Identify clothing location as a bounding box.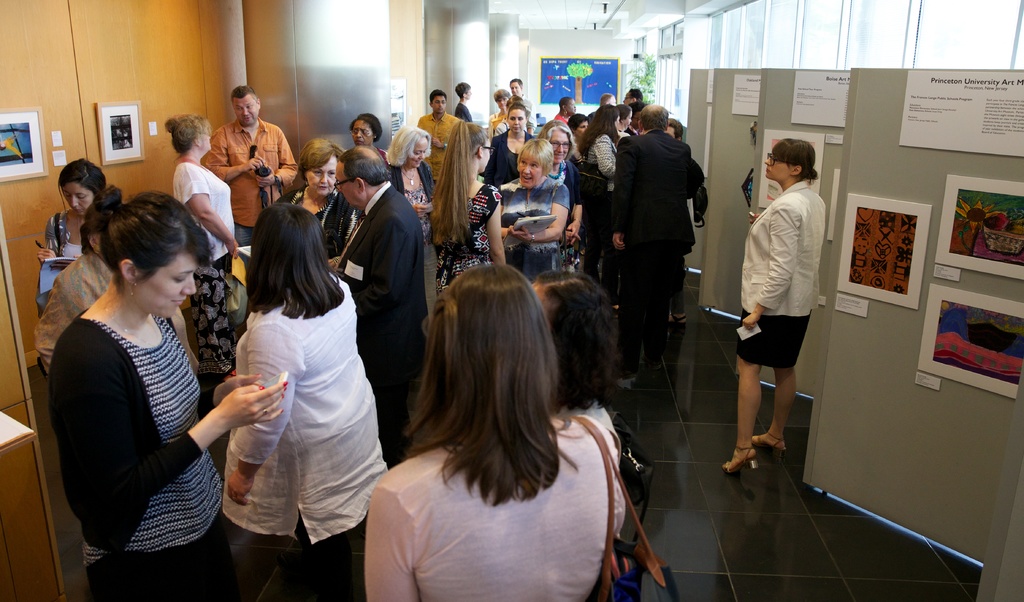
pyautogui.locateOnScreen(271, 194, 356, 257).
